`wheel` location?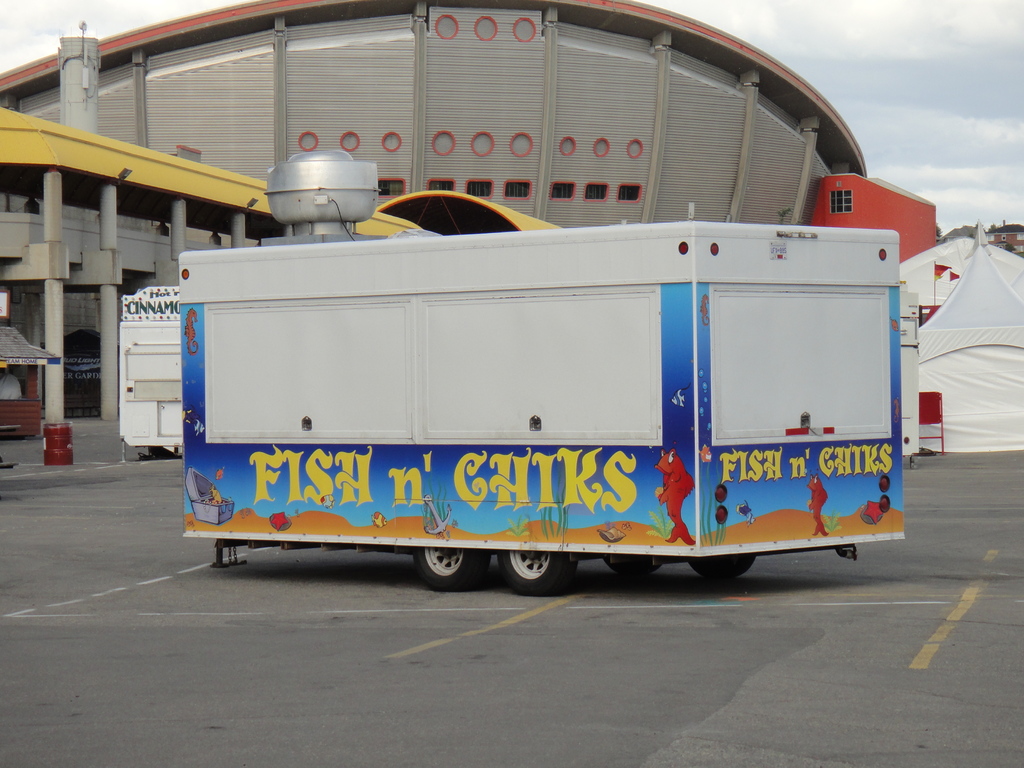
box(500, 545, 573, 597)
